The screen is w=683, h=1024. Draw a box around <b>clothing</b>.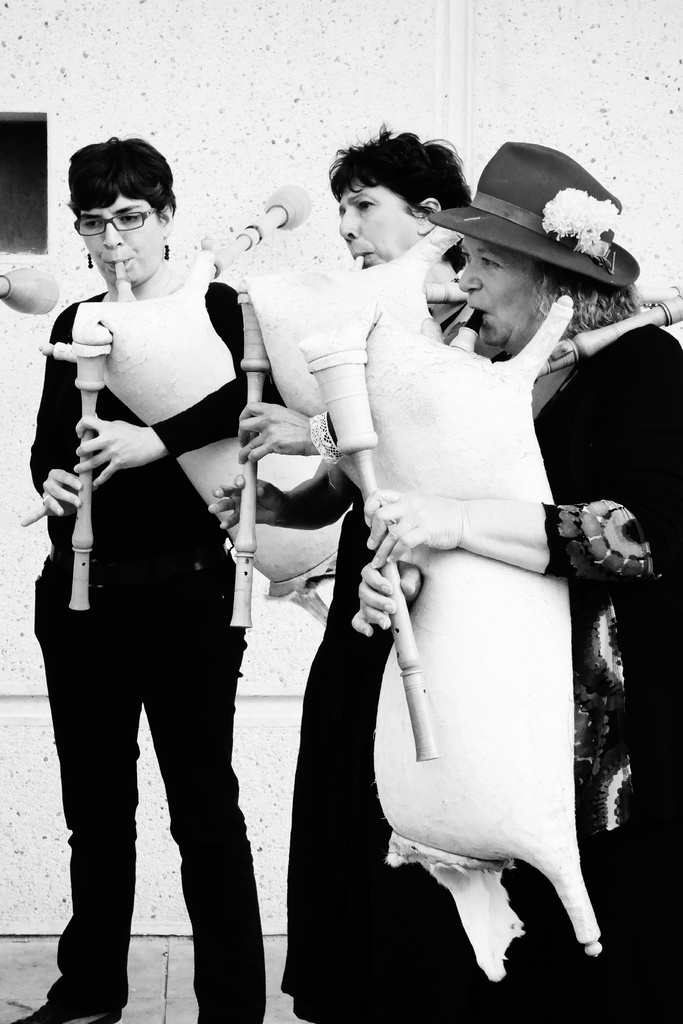
[281, 466, 527, 1023].
